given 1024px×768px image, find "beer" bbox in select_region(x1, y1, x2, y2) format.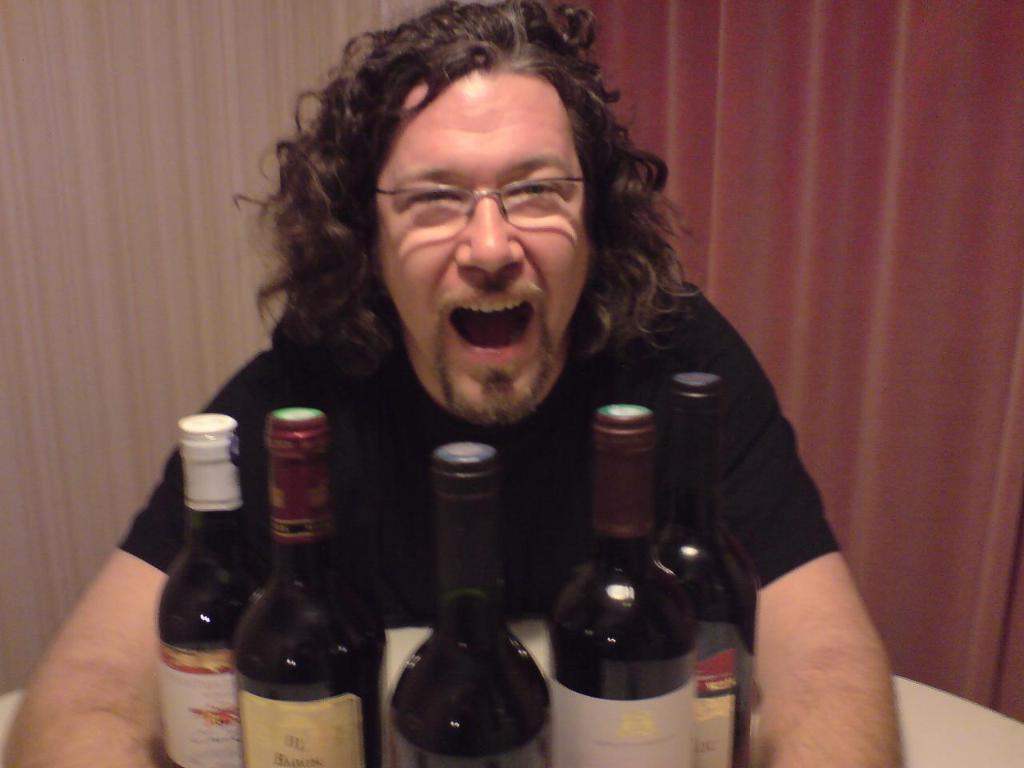
select_region(225, 404, 386, 767).
